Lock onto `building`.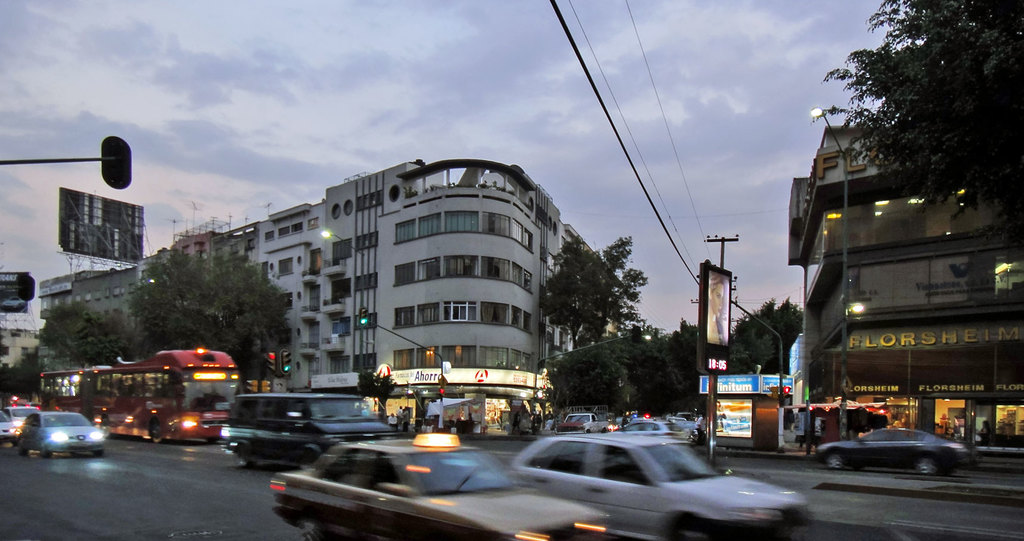
Locked: 0/309/40/378.
